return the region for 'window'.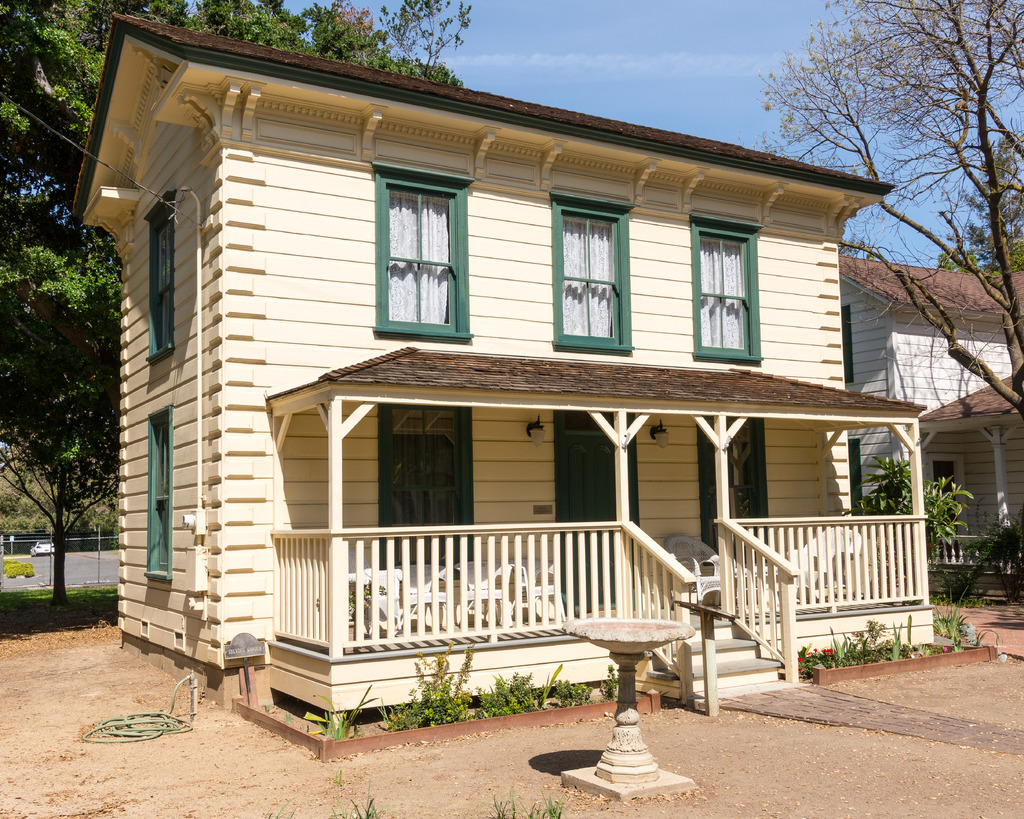
(left=367, top=158, right=477, bottom=345).
